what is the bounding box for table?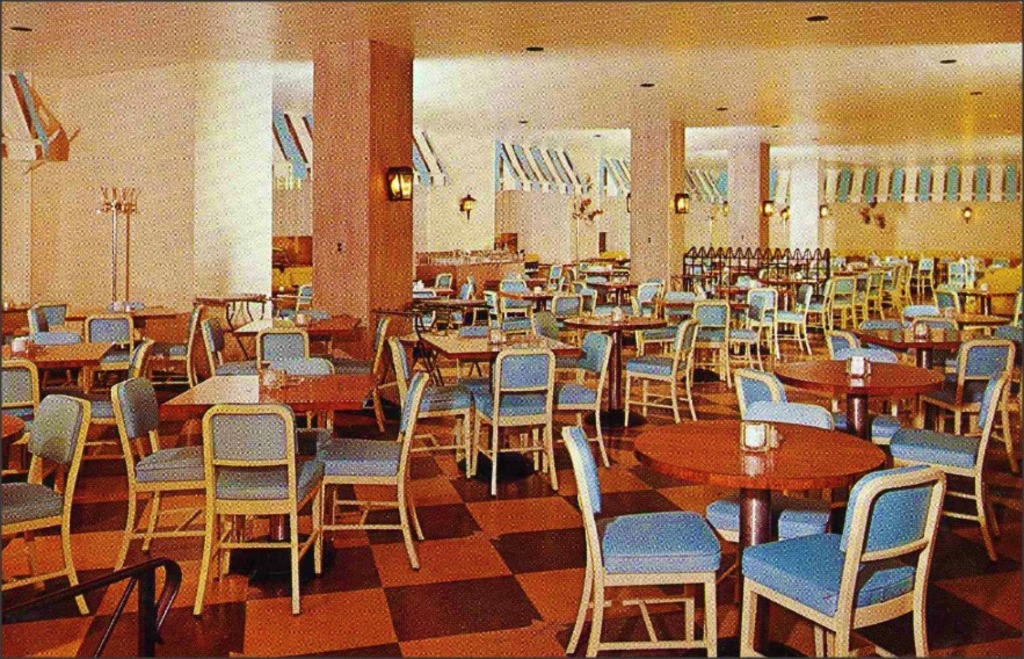
{"x1": 235, "y1": 316, "x2": 357, "y2": 339}.
